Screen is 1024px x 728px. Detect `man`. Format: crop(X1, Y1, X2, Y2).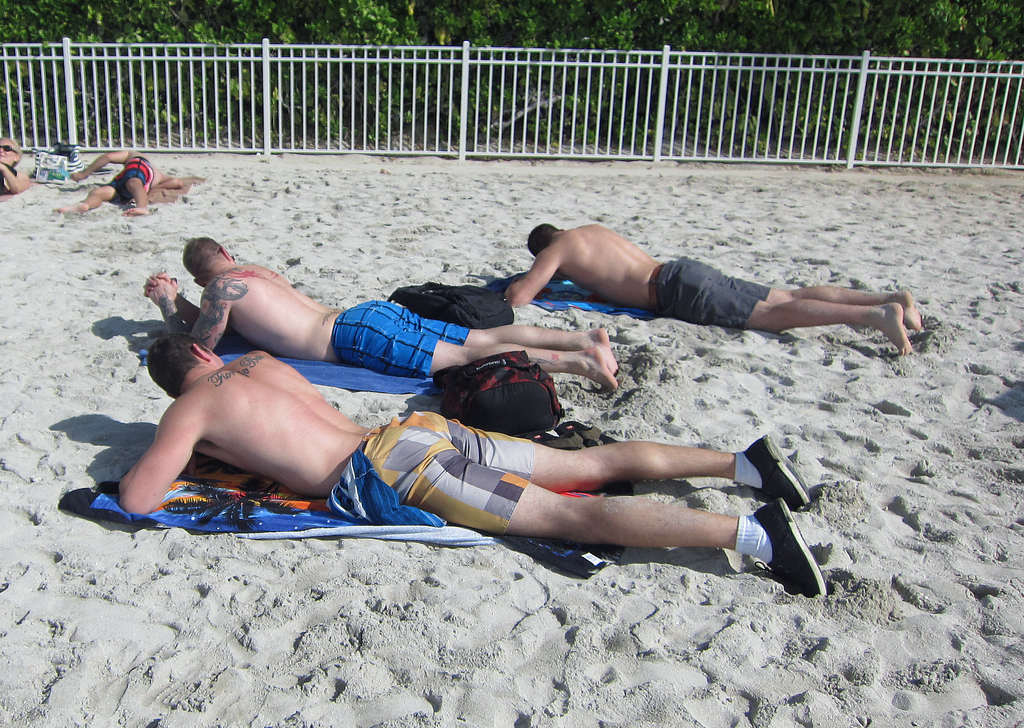
crop(141, 237, 625, 396).
